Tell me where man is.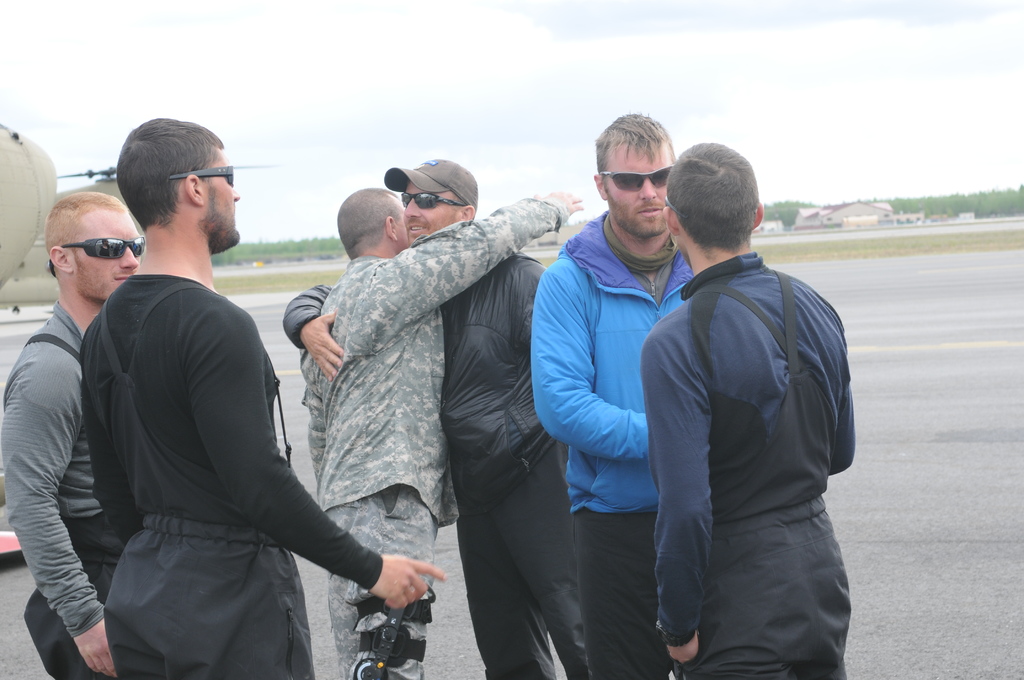
man is at detection(85, 114, 447, 679).
